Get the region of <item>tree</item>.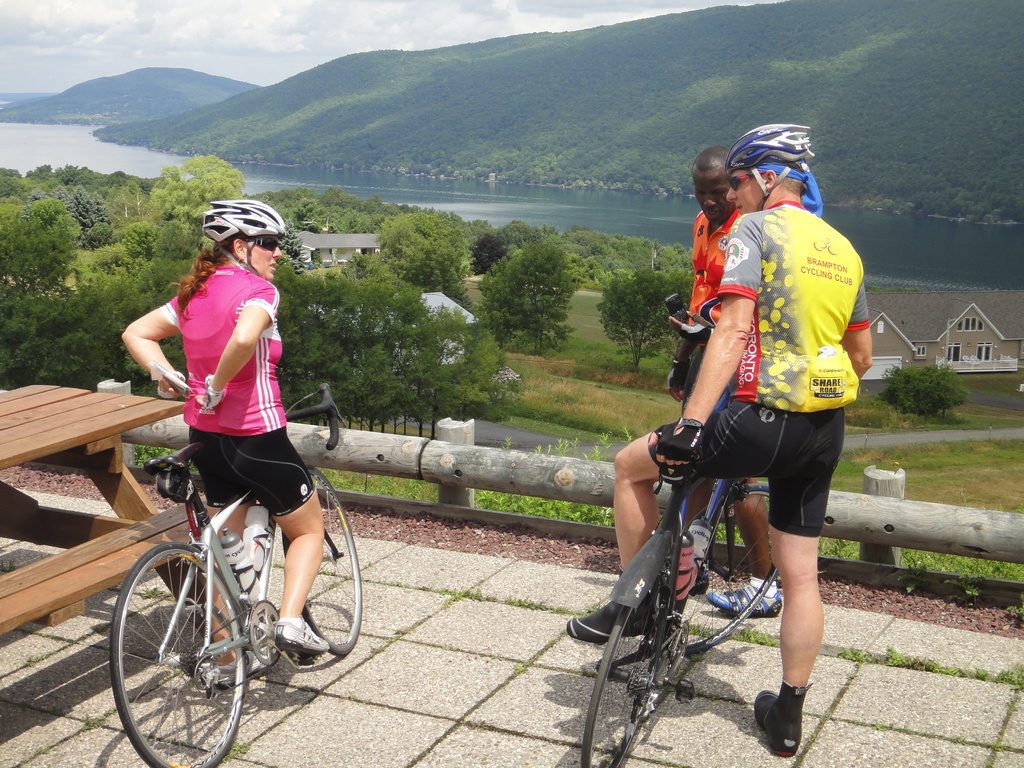
<box>467,220,490,276</box>.
